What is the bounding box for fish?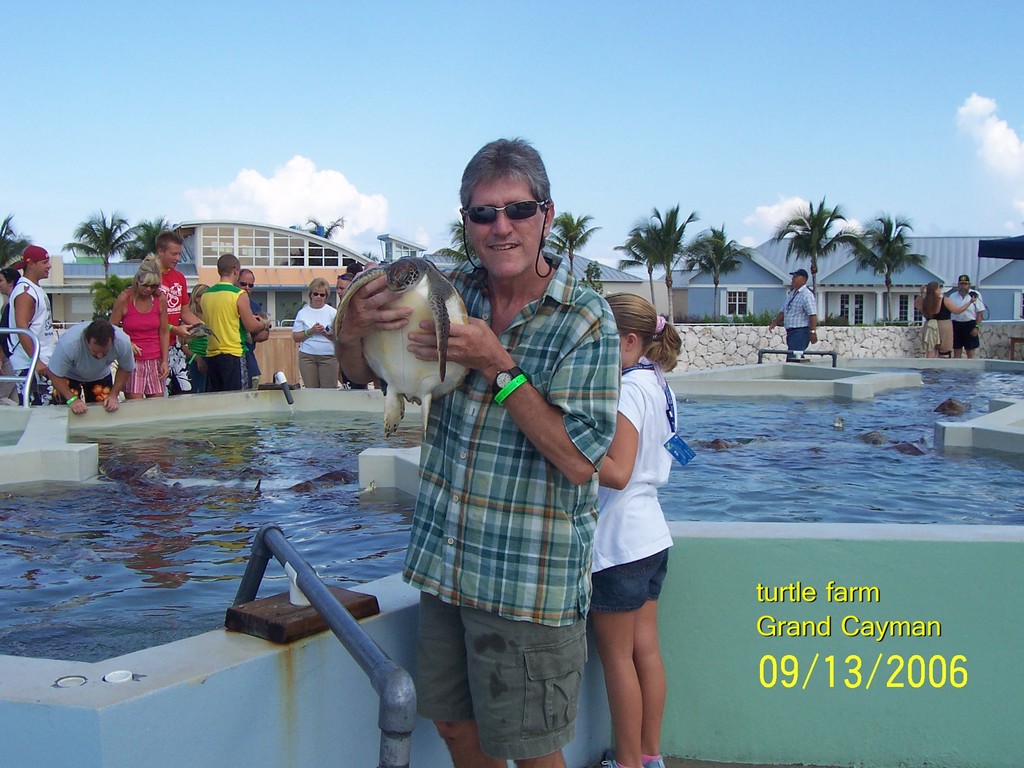
932 395 971 417.
